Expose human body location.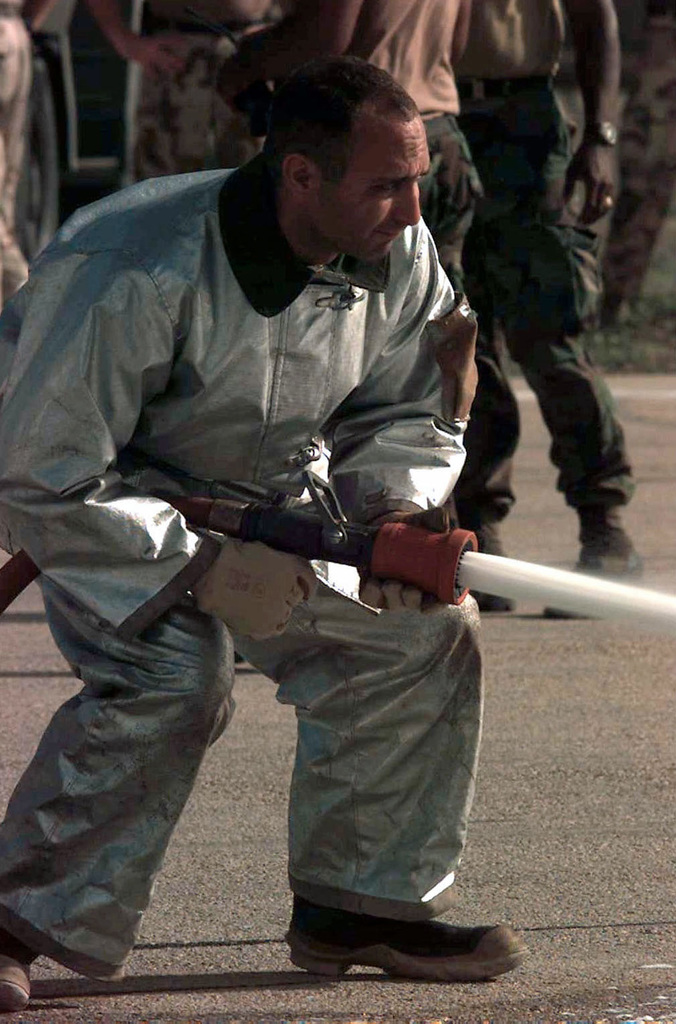
Exposed at (x1=91, y1=0, x2=301, y2=186).
